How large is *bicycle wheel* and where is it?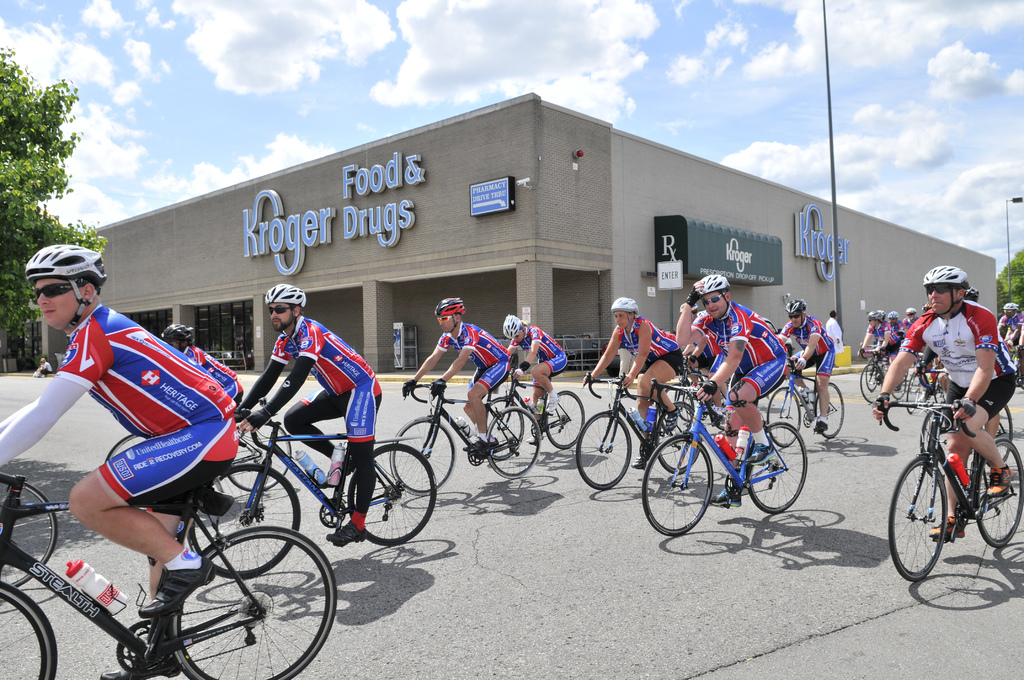
Bounding box: [746,421,808,513].
